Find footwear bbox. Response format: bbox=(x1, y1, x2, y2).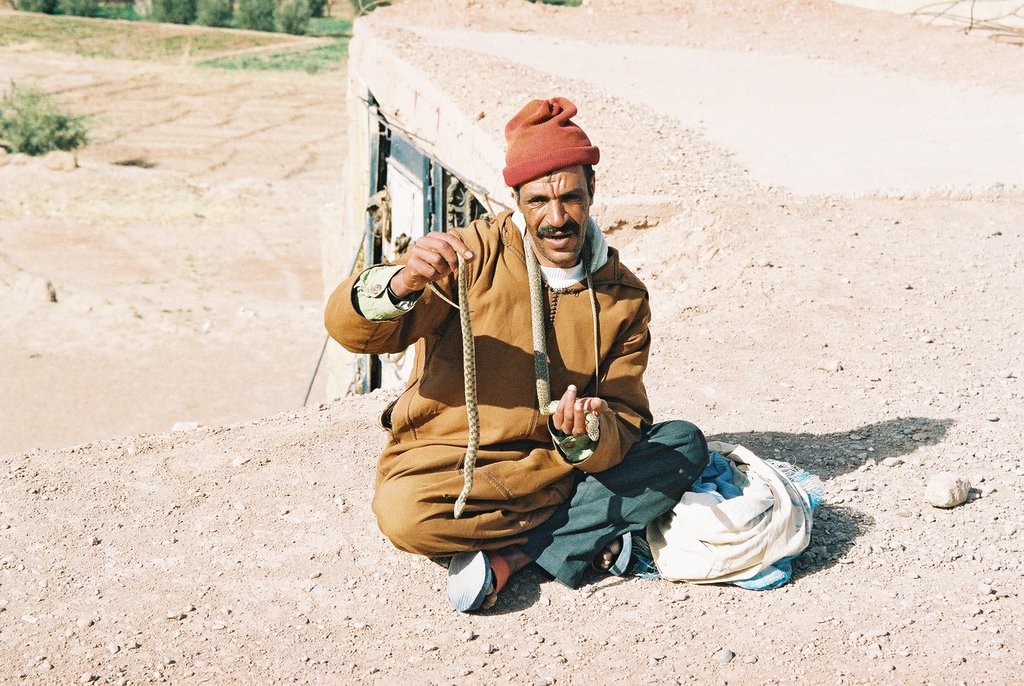
bbox=(442, 548, 512, 617).
